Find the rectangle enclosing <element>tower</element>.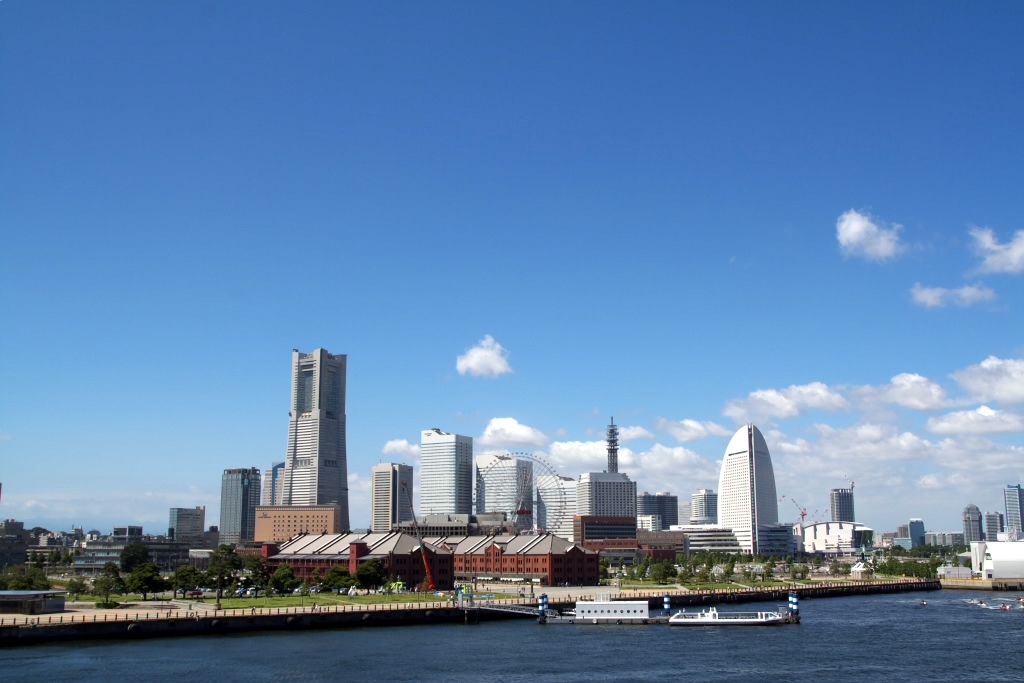
locate(966, 502, 985, 538).
